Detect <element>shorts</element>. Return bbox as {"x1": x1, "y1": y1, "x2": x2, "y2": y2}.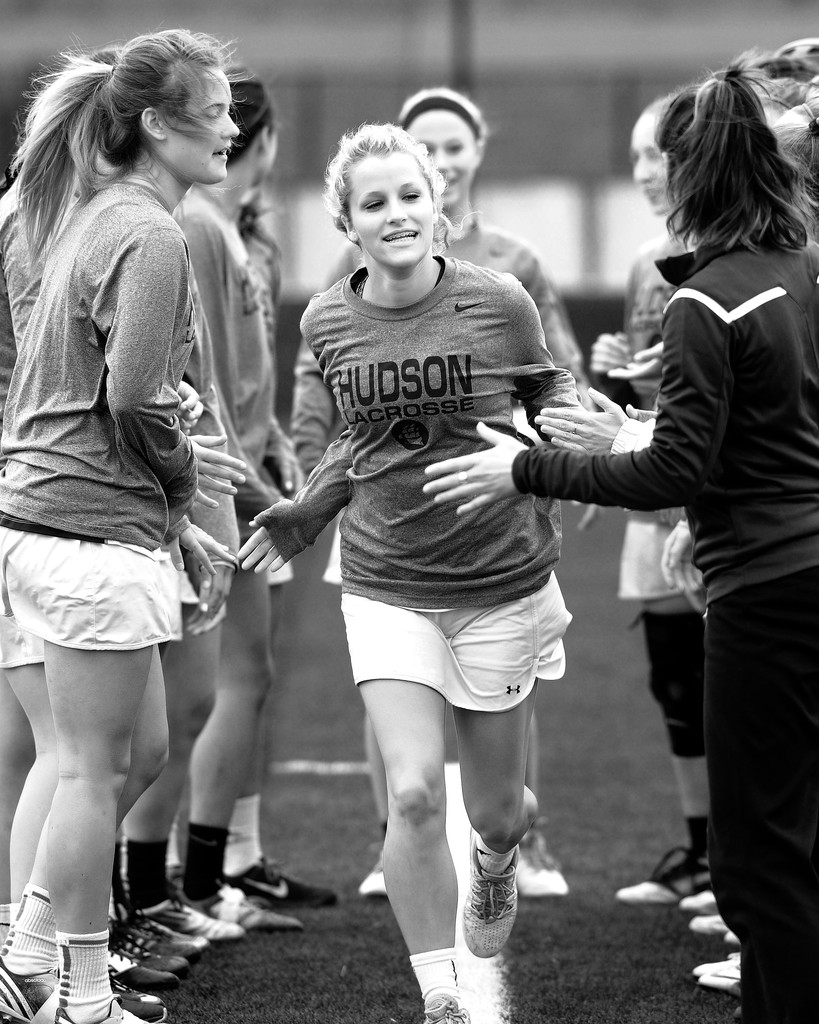
{"x1": 323, "y1": 525, "x2": 344, "y2": 583}.
